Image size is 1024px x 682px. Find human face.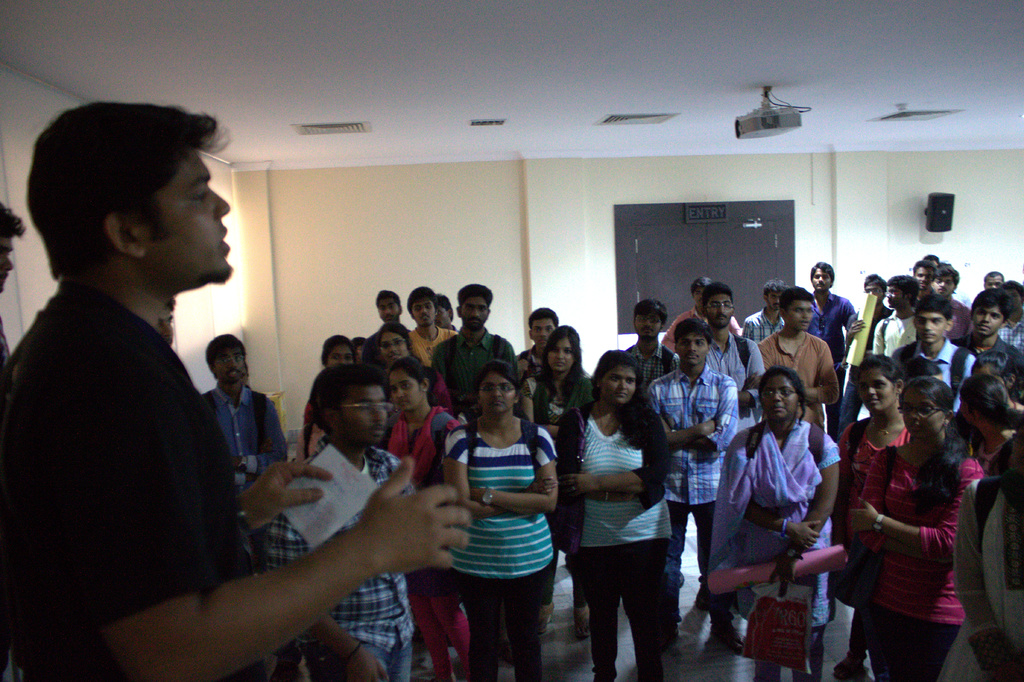
(left=480, top=373, right=516, bottom=415).
